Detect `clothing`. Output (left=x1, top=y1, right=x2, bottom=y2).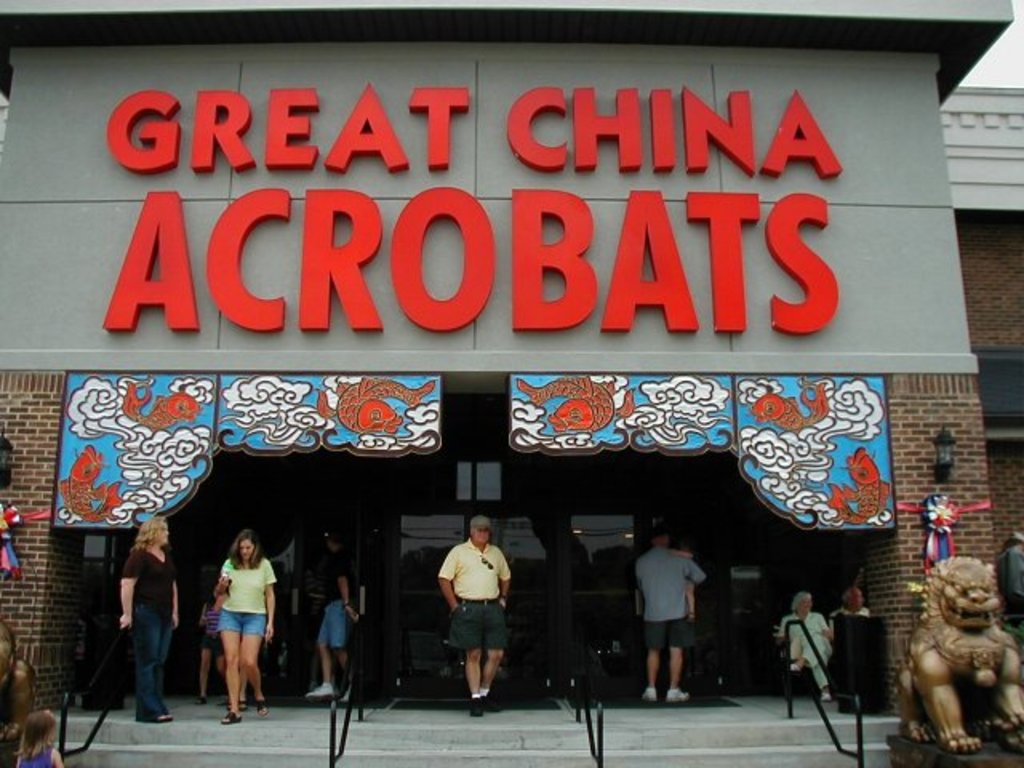
(left=429, top=530, right=510, bottom=696).
